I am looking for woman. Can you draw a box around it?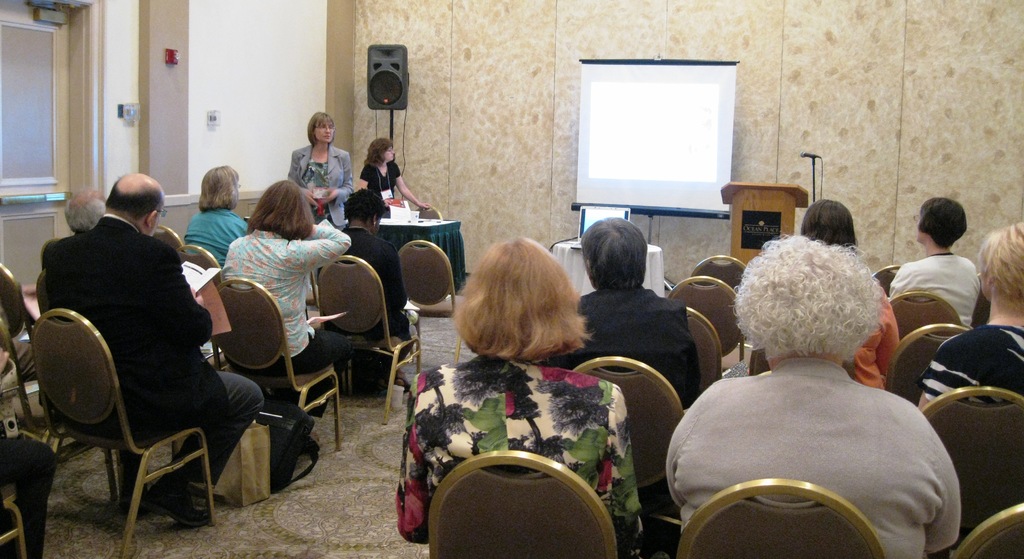
Sure, the bounding box is [391,231,646,558].
